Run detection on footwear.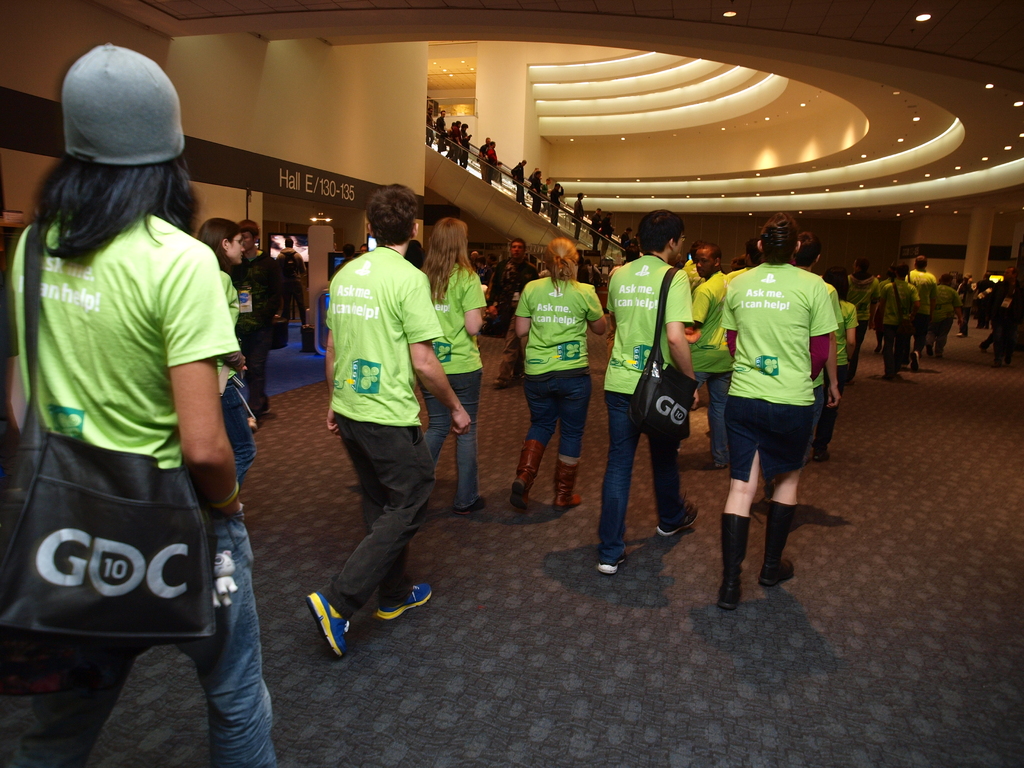
Result: bbox(599, 549, 633, 577).
